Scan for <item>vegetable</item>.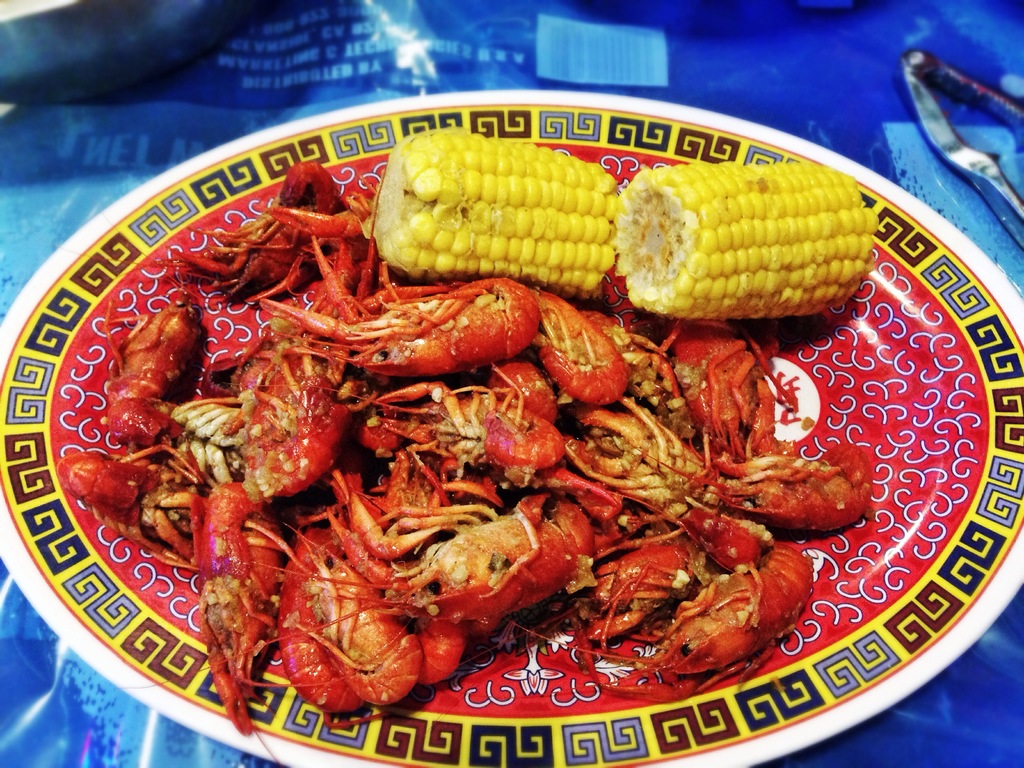
Scan result: {"left": 372, "top": 134, "right": 621, "bottom": 301}.
